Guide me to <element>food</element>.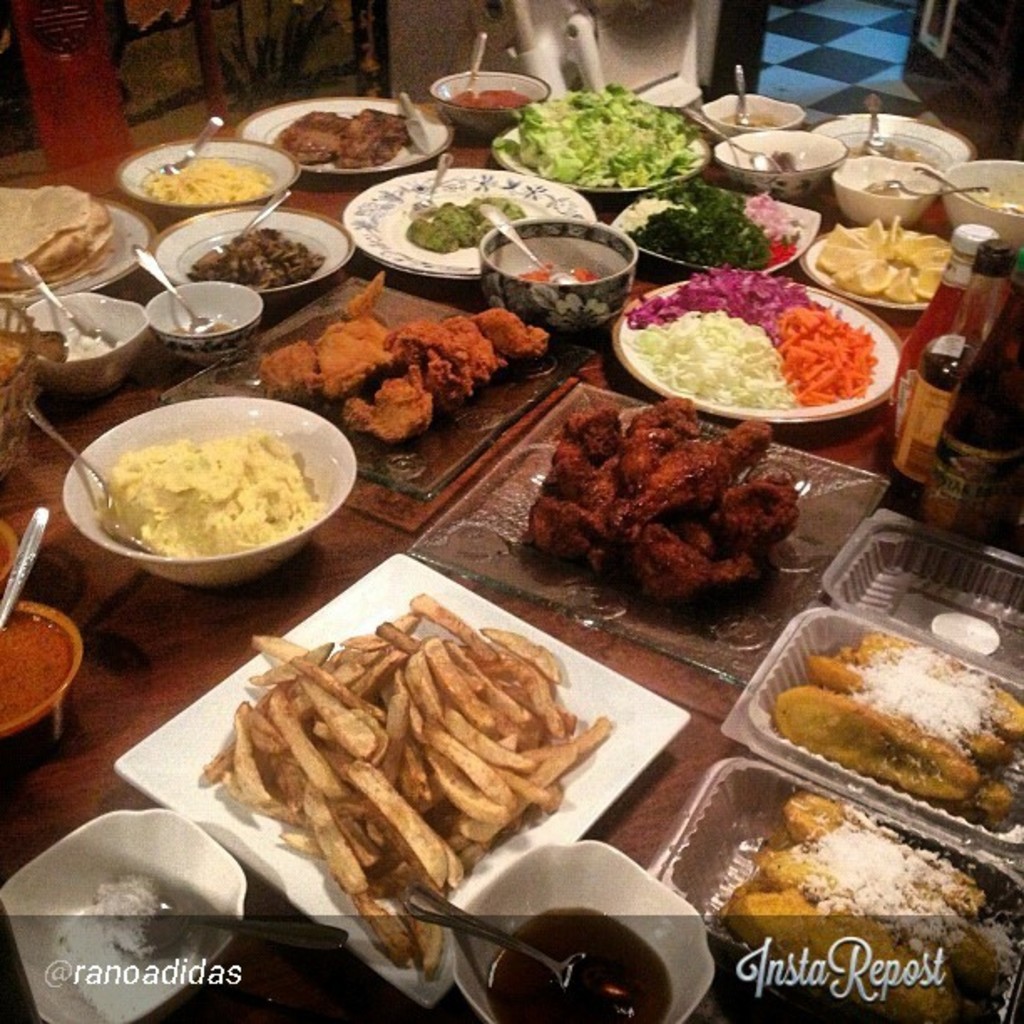
Guidance: 398/194/529/254.
